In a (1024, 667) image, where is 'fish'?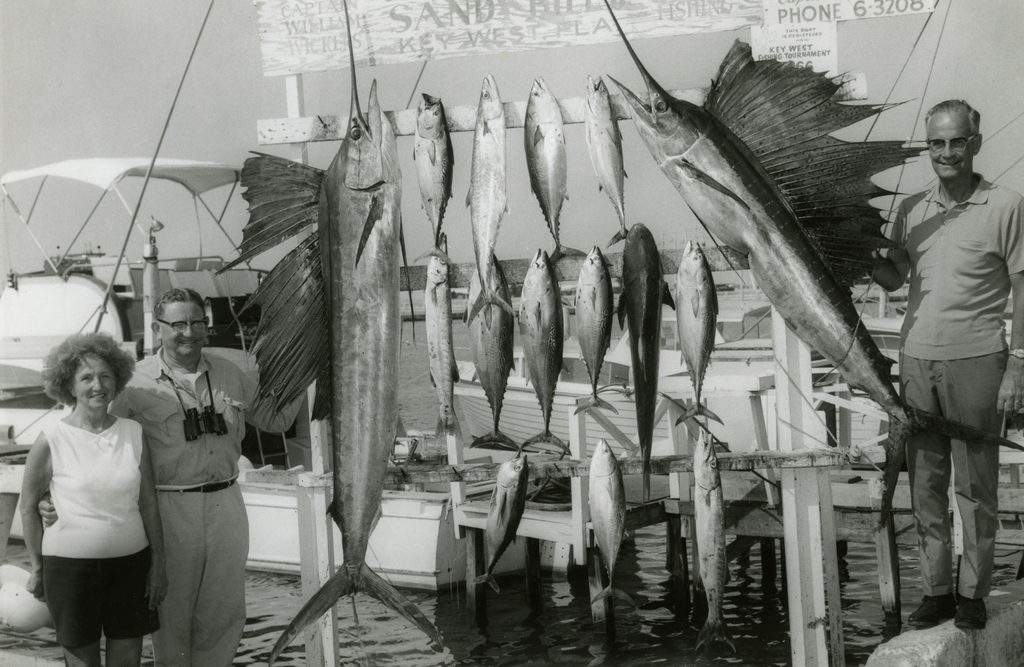
{"left": 515, "top": 249, "right": 573, "bottom": 456}.
